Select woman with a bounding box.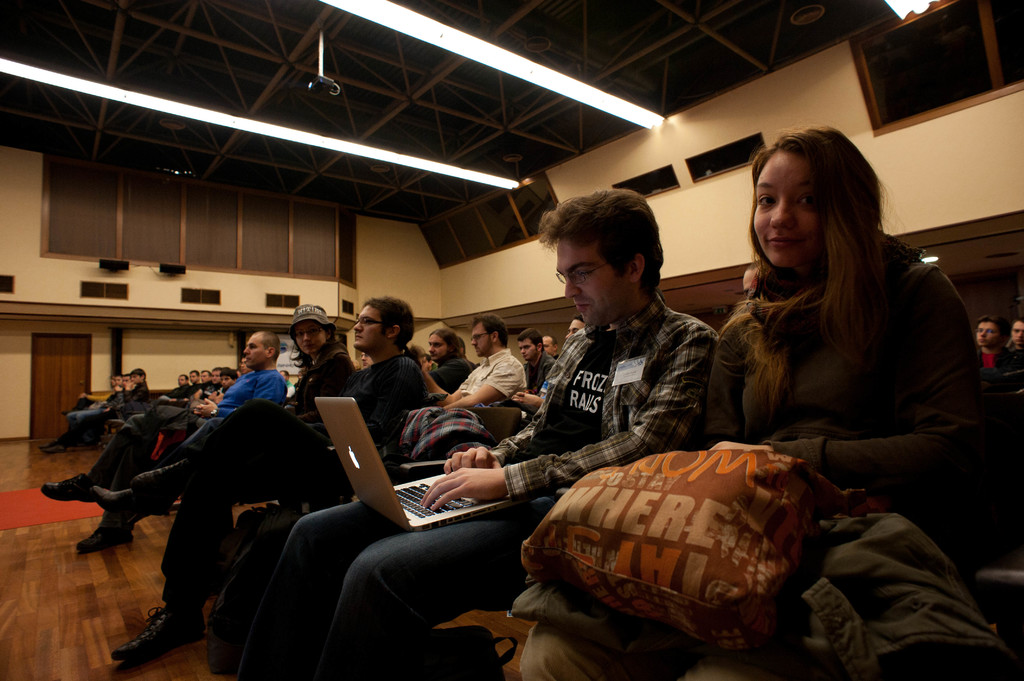
pyautogui.locateOnScreen(288, 299, 360, 421).
